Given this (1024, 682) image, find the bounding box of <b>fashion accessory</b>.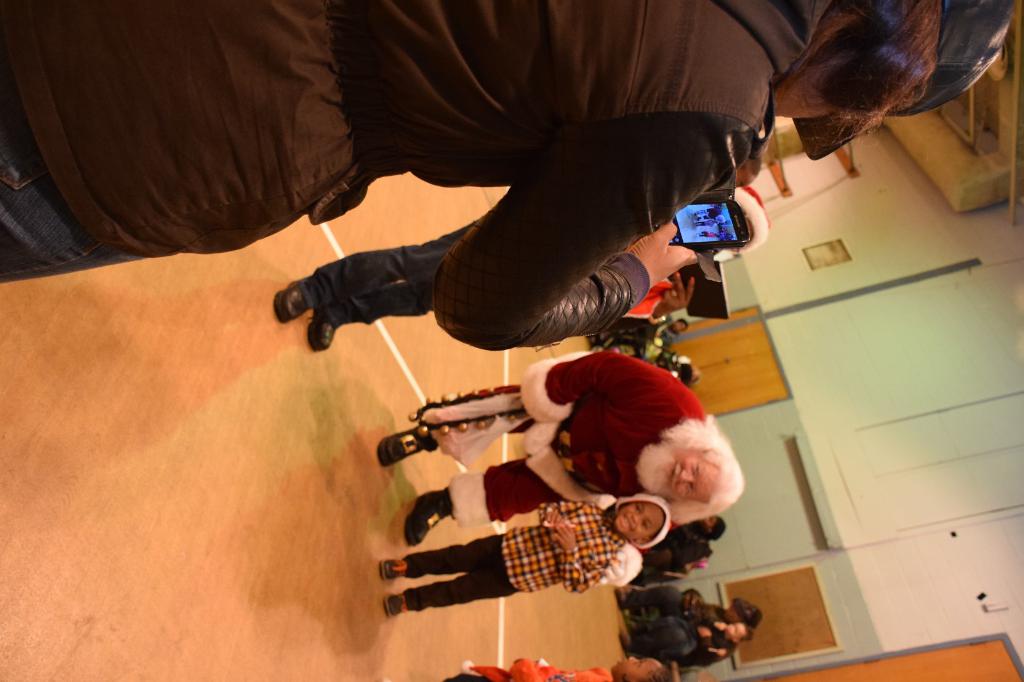
rect(271, 278, 308, 326).
